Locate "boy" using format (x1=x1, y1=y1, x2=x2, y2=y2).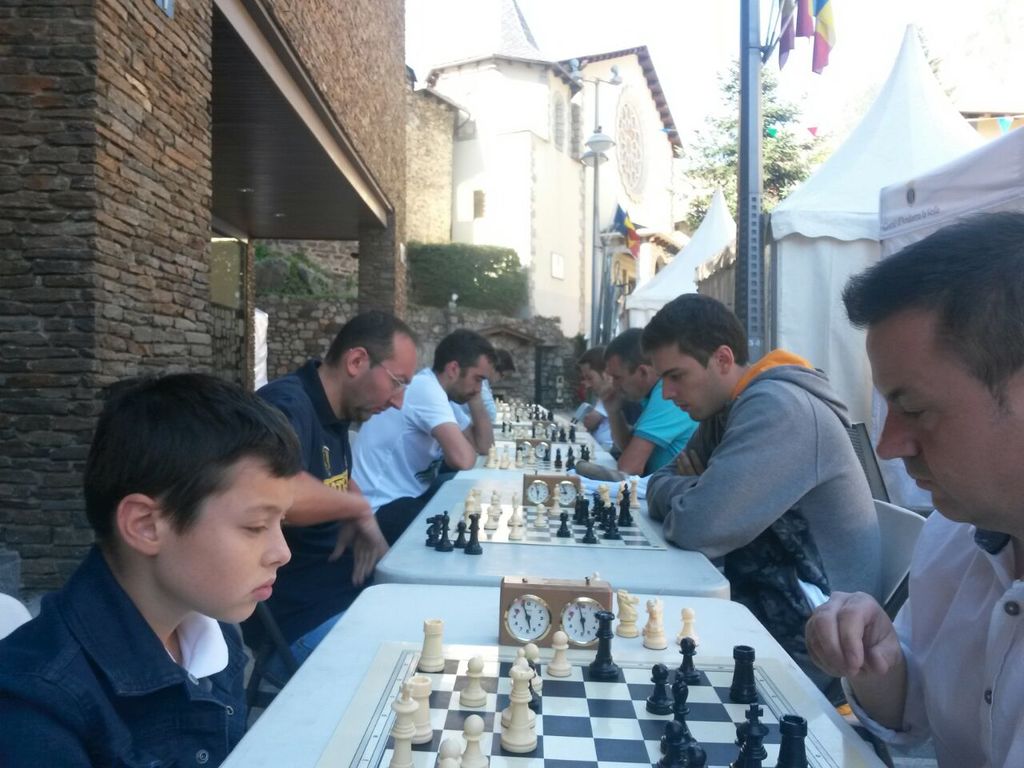
(x1=0, y1=362, x2=305, y2=767).
